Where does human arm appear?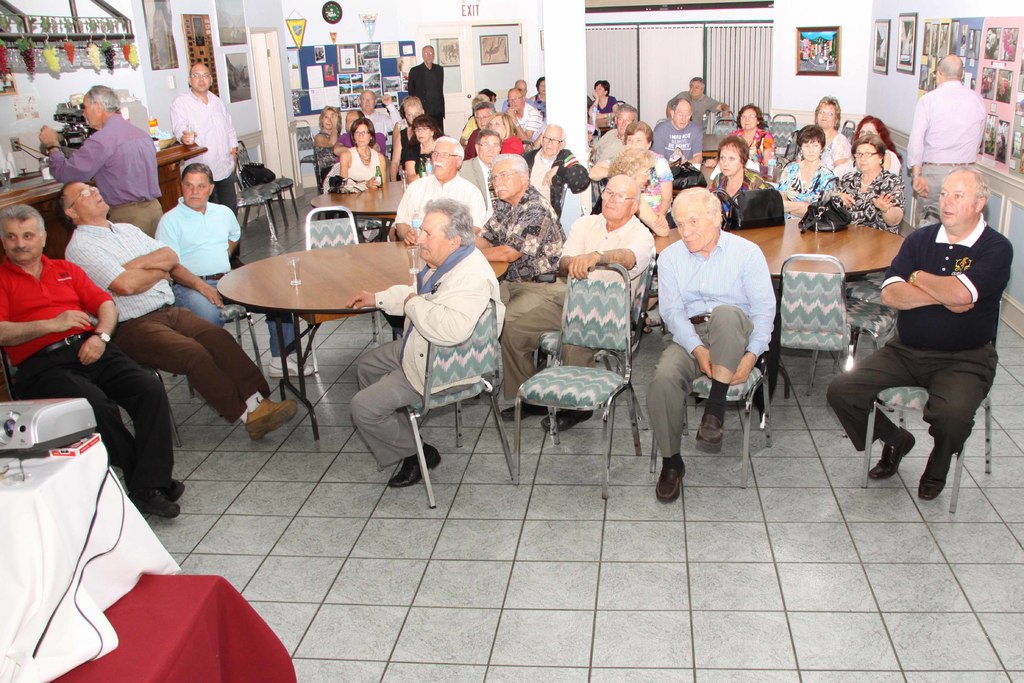
Appears at pyautogui.locateOnScreen(728, 248, 778, 393).
